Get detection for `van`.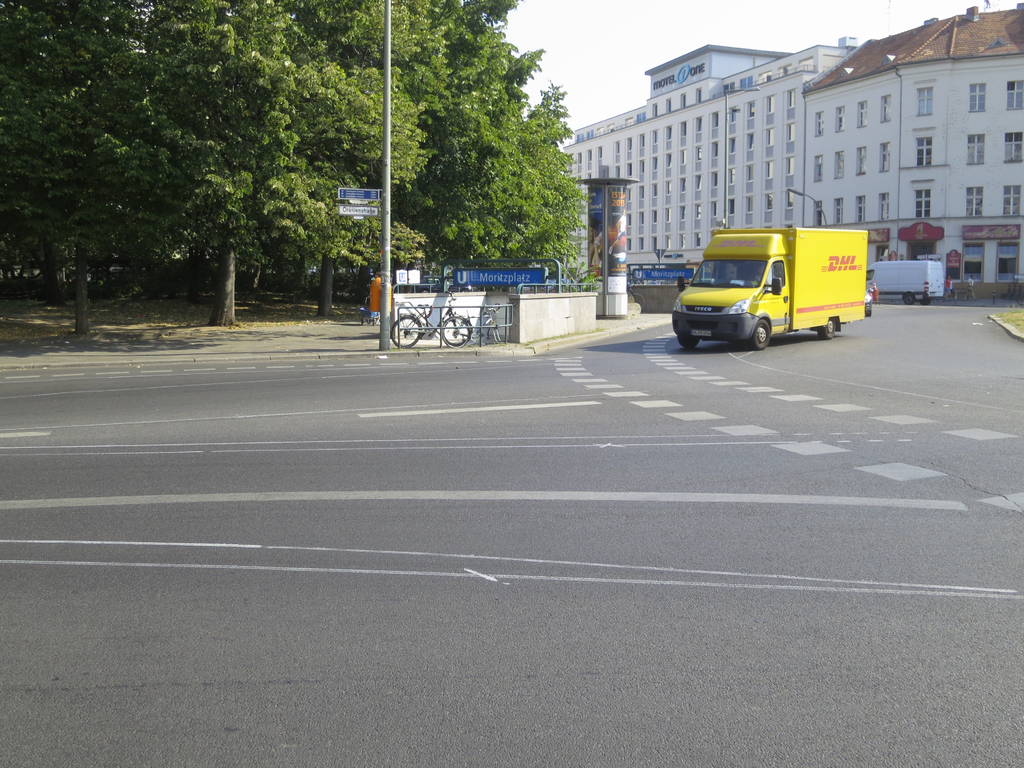
Detection: 873/263/949/304.
